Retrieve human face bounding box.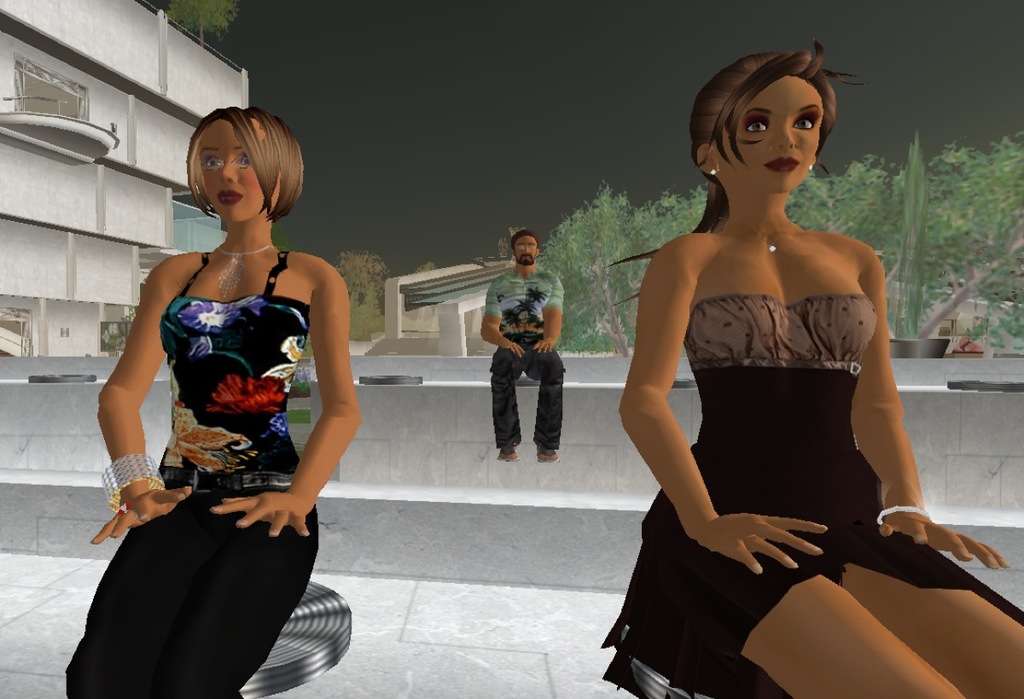
Bounding box: 716 65 823 191.
